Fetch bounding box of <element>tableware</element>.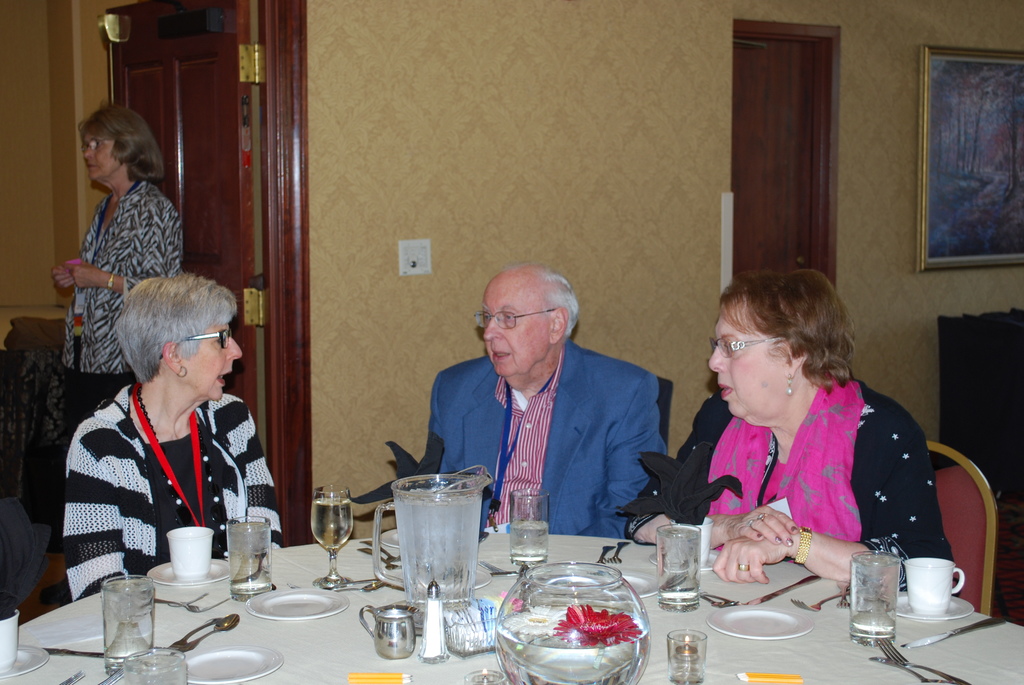
Bbox: 310,485,351,588.
